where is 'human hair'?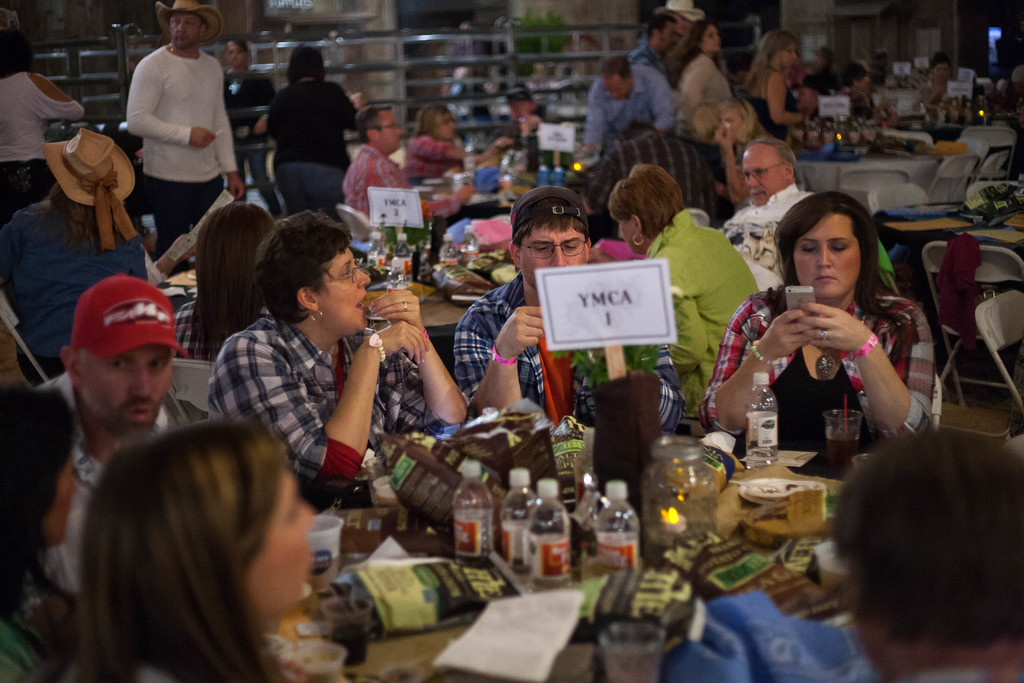
[left=745, top=133, right=801, bottom=172].
